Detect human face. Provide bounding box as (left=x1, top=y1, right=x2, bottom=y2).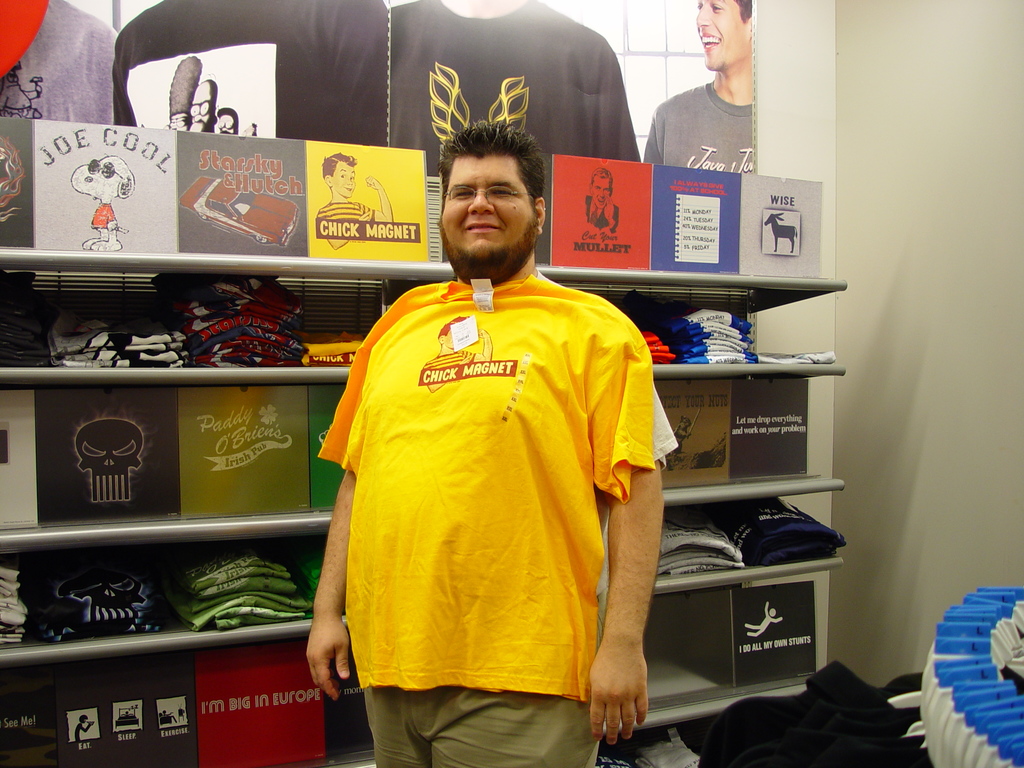
(left=67, top=160, right=129, bottom=198).
